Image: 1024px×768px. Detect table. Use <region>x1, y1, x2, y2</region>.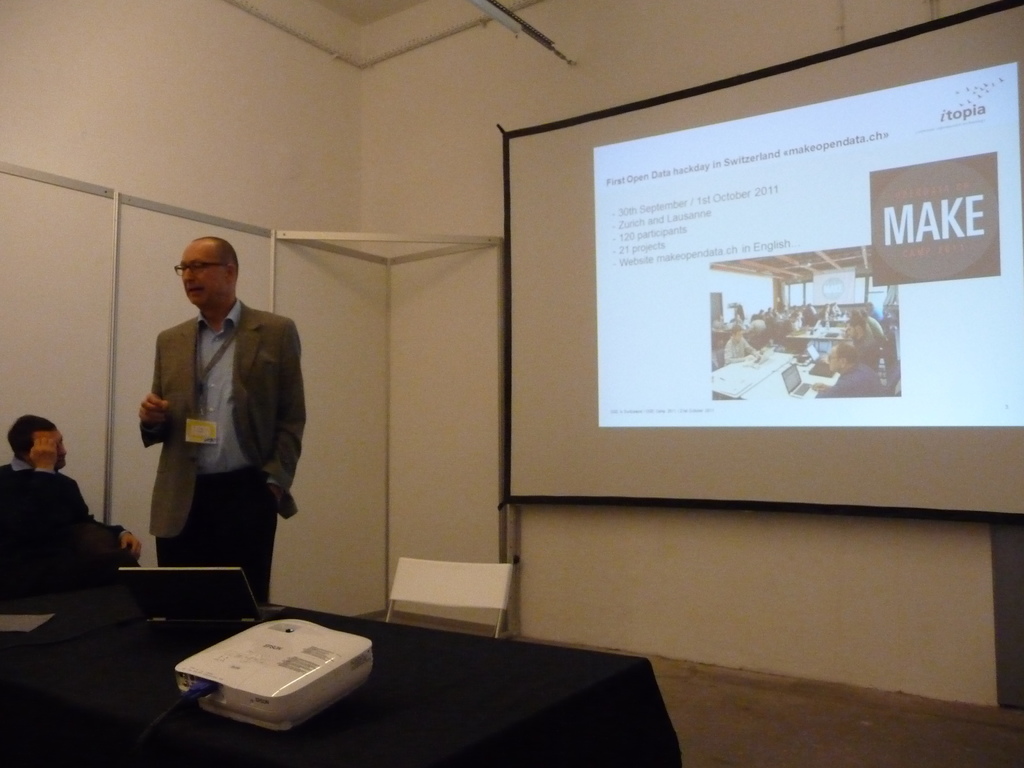
<region>3, 600, 683, 767</region>.
